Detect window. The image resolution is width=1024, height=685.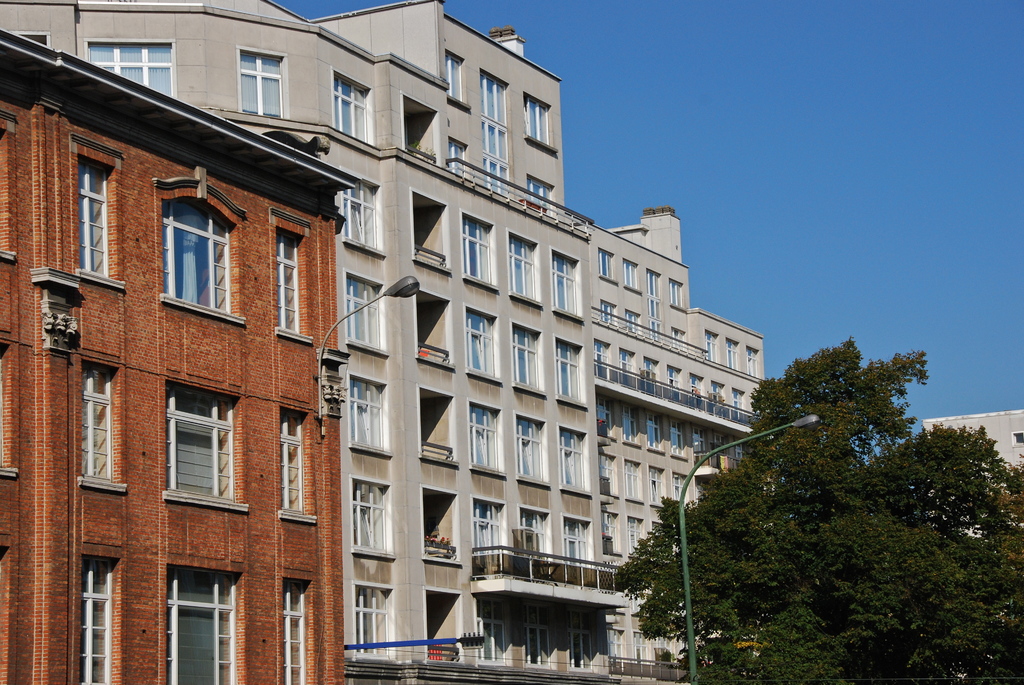
483, 159, 507, 203.
